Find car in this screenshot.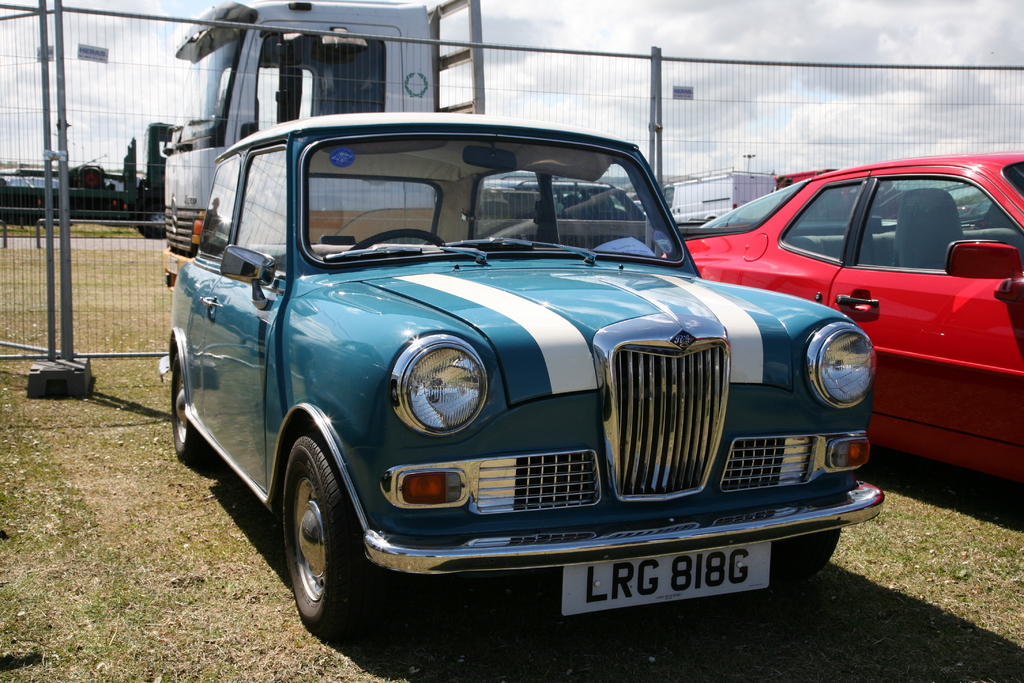
The bounding box for car is bbox=(487, 174, 661, 257).
